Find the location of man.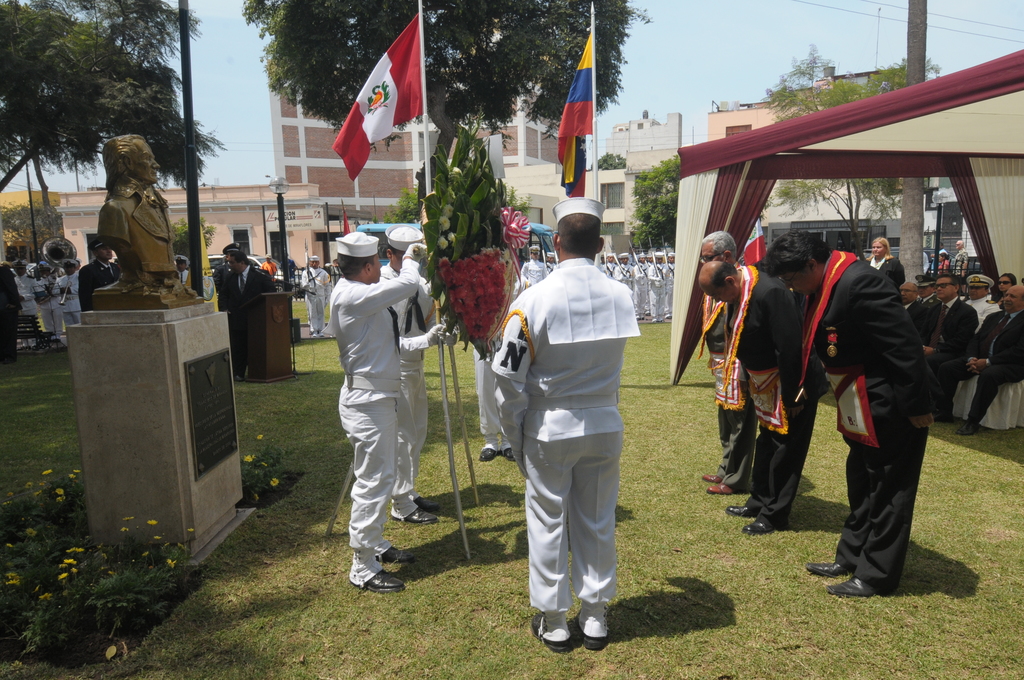
Location: (515, 246, 540, 298).
